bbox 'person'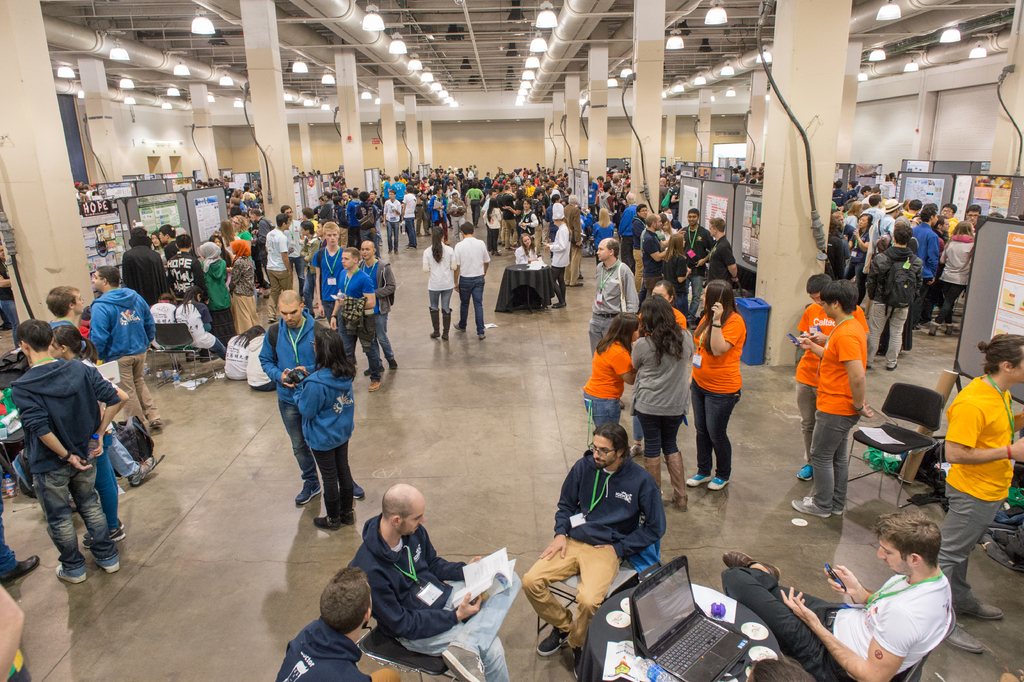
box=[793, 279, 865, 517]
